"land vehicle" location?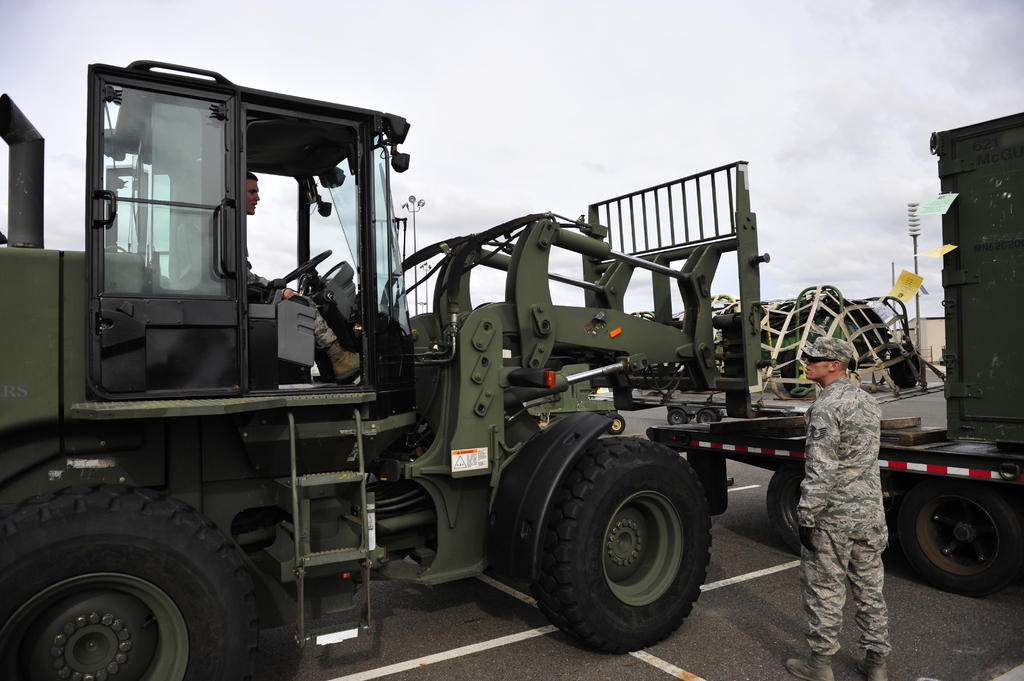
x1=664, y1=387, x2=791, y2=429
